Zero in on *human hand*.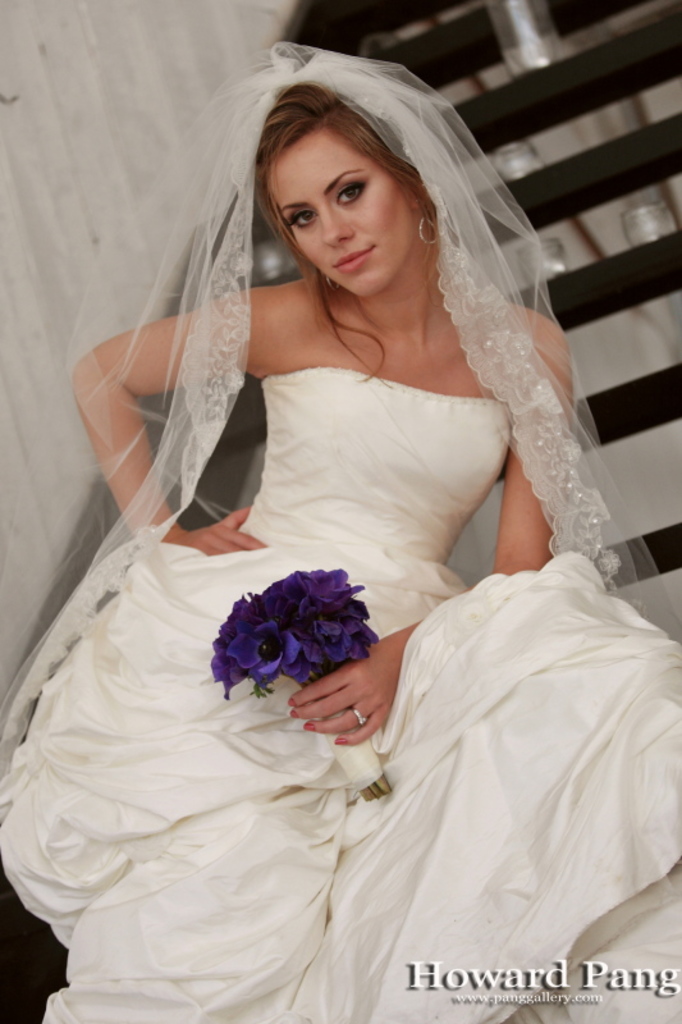
Zeroed in: [283,643,403,749].
